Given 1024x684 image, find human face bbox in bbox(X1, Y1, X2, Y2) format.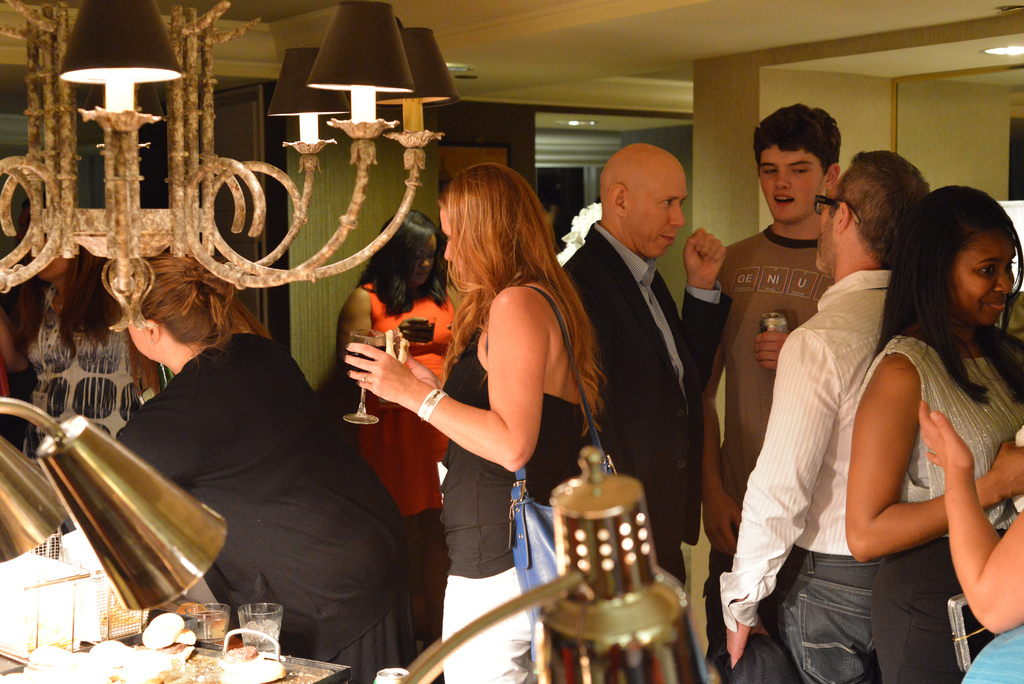
bbox(624, 167, 690, 255).
